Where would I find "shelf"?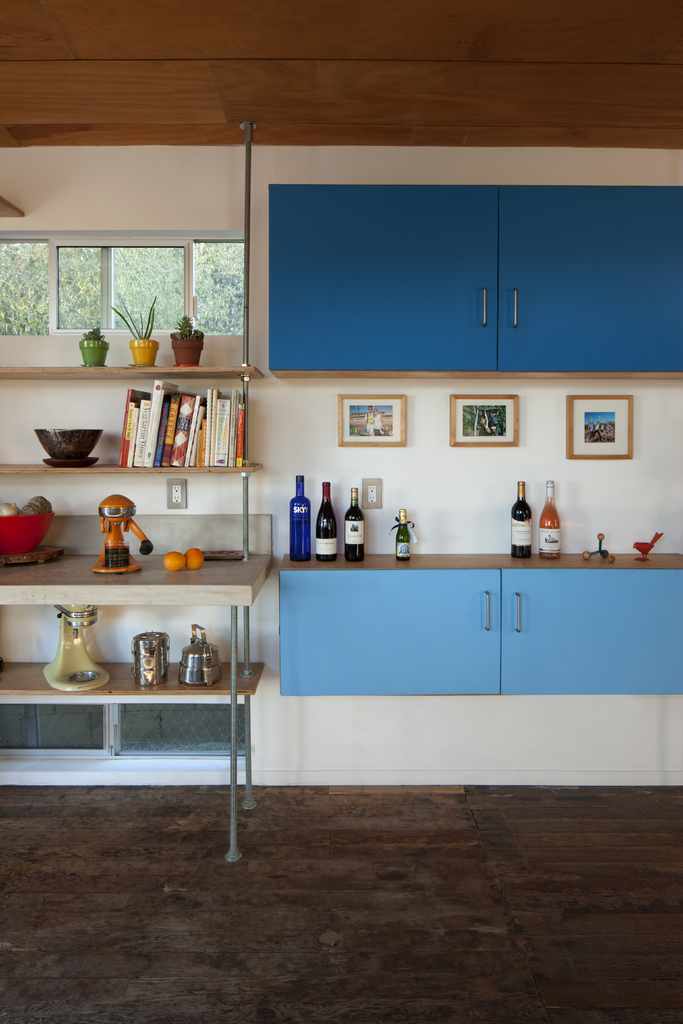
At BBox(0, 397, 283, 477).
